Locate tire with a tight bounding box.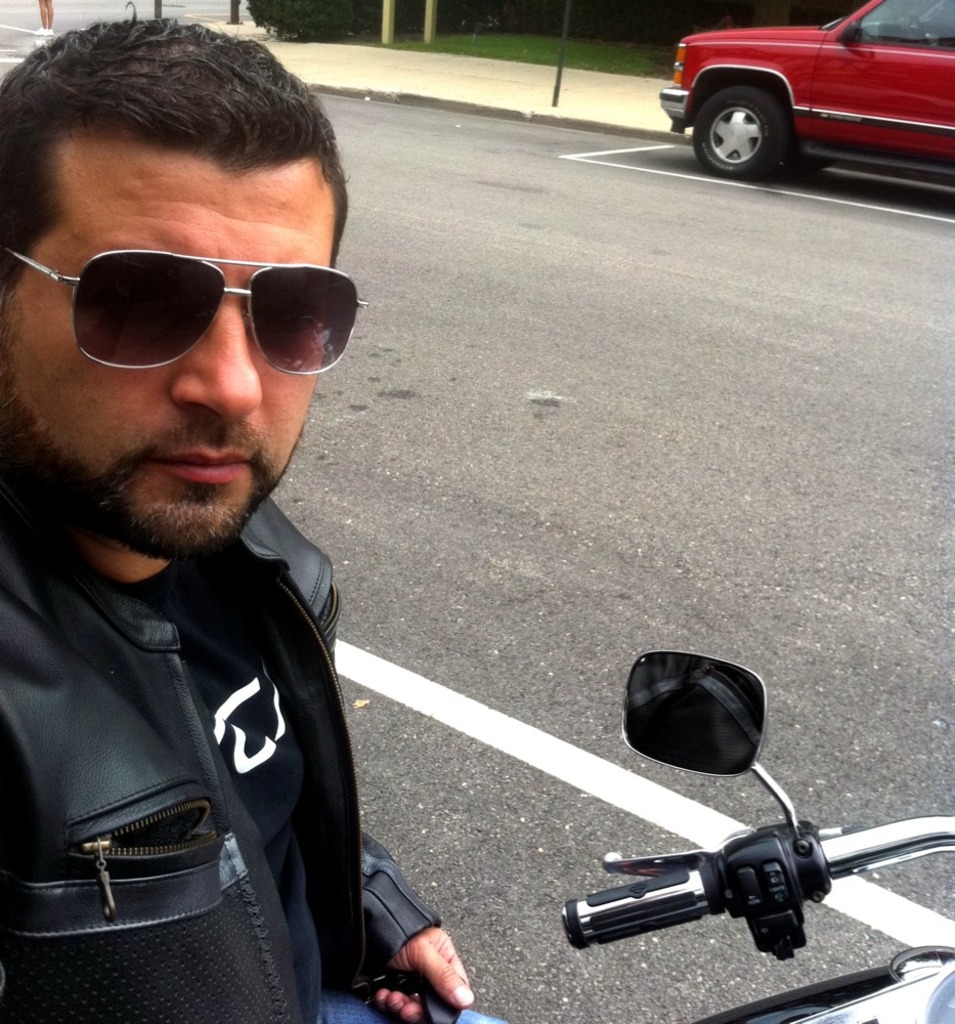
bbox=[694, 56, 829, 159].
